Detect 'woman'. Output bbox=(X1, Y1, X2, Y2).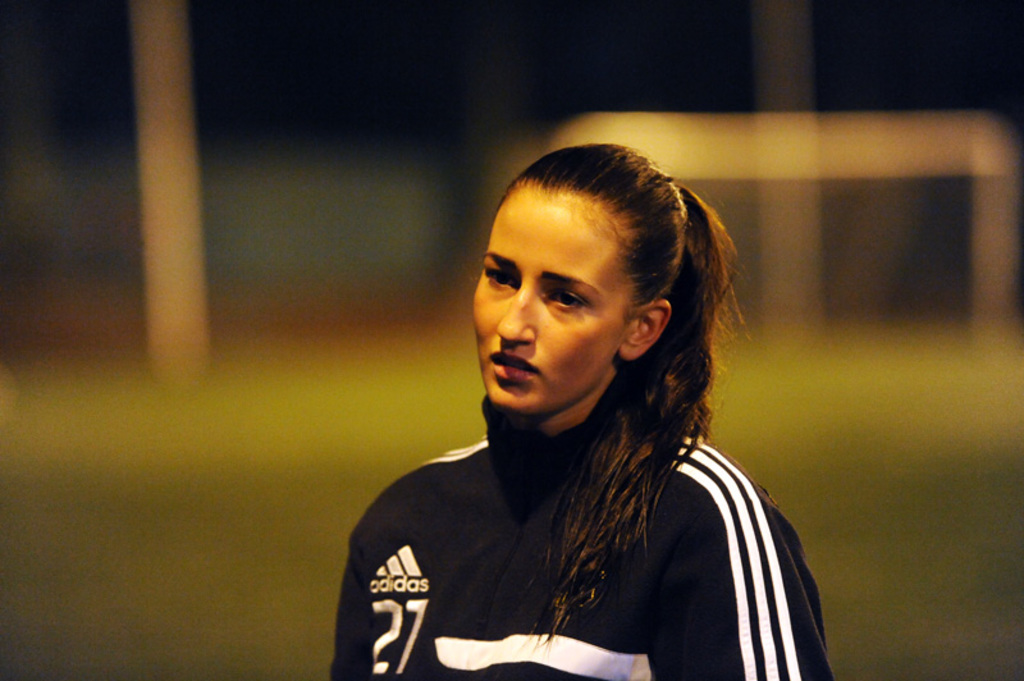
bbox=(337, 142, 829, 680).
